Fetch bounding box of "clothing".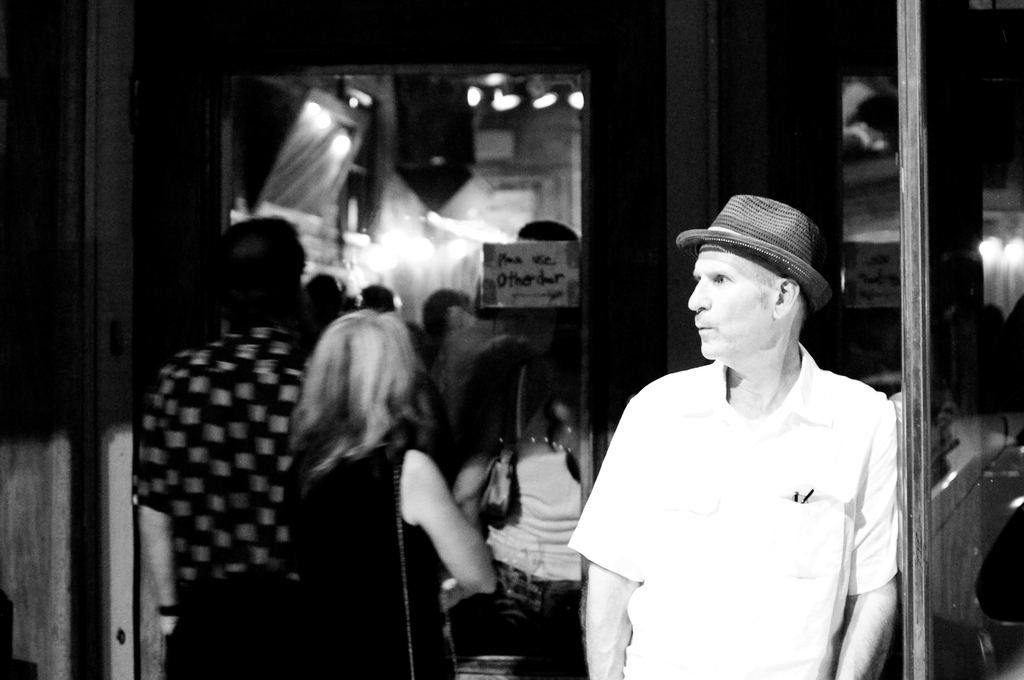
Bbox: select_region(453, 440, 584, 679).
